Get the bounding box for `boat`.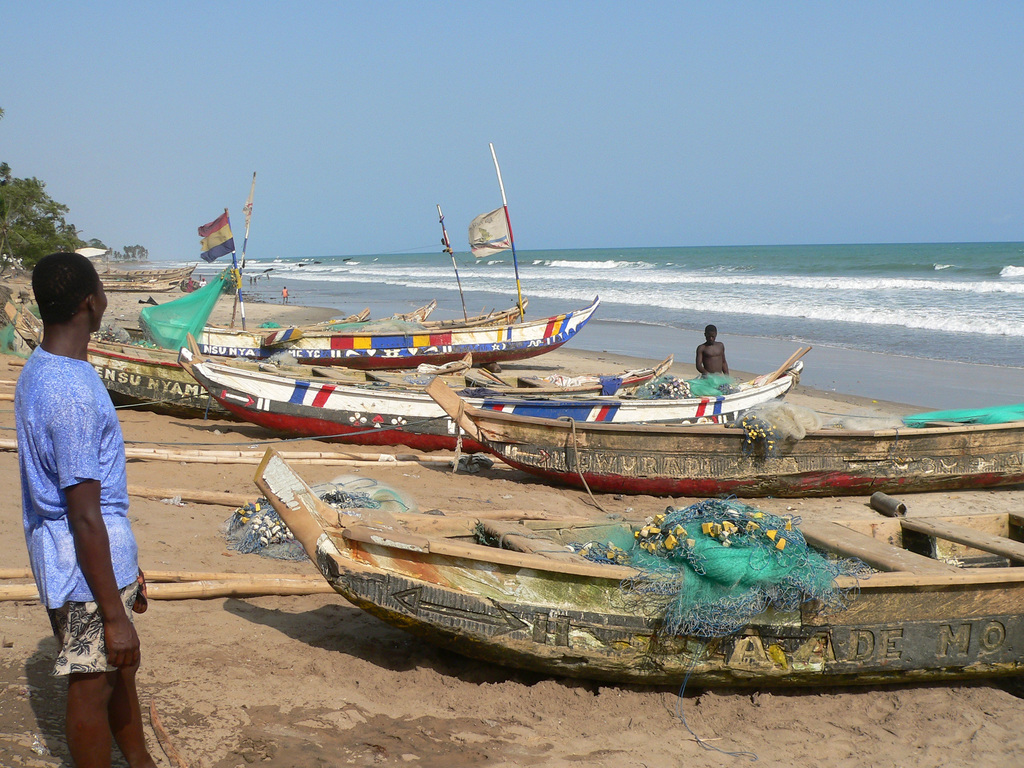
(left=0, top=285, right=682, bottom=410).
